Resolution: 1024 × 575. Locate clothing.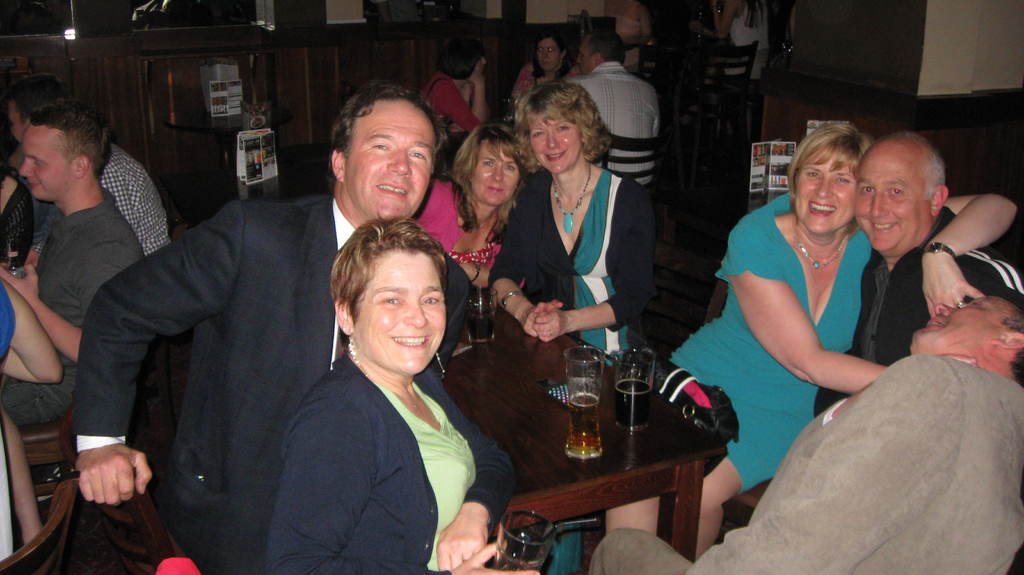
crop(514, 67, 586, 98).
